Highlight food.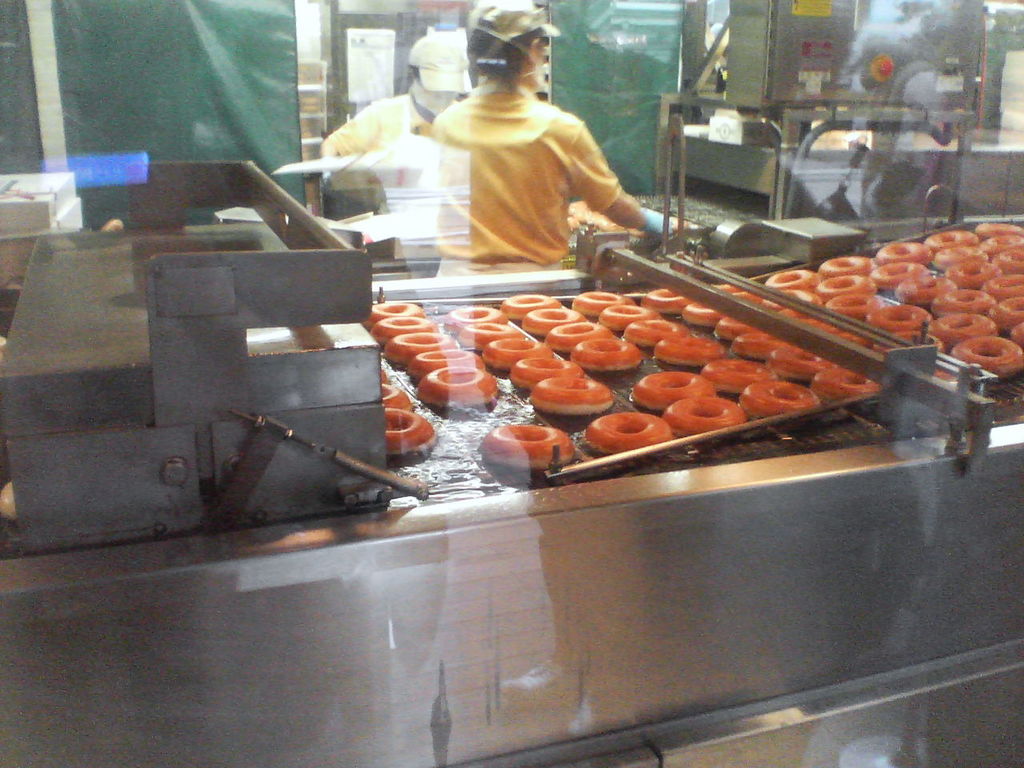
Highlighted region: x1=497 y1=294 x2=561 y2=322.
